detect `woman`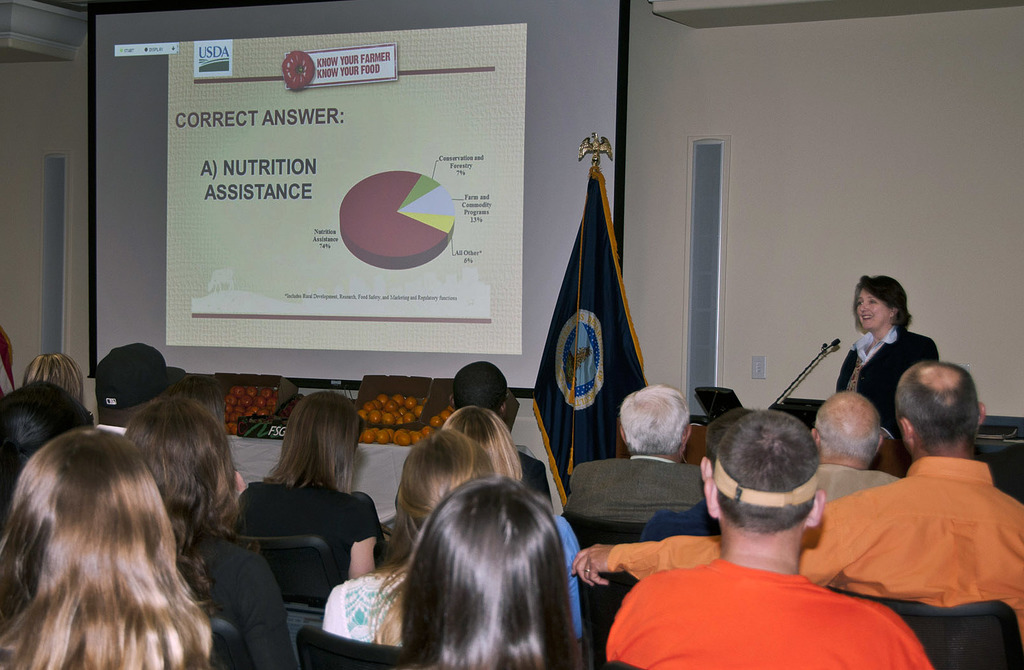
bbox(219, 396, 380, 646)
